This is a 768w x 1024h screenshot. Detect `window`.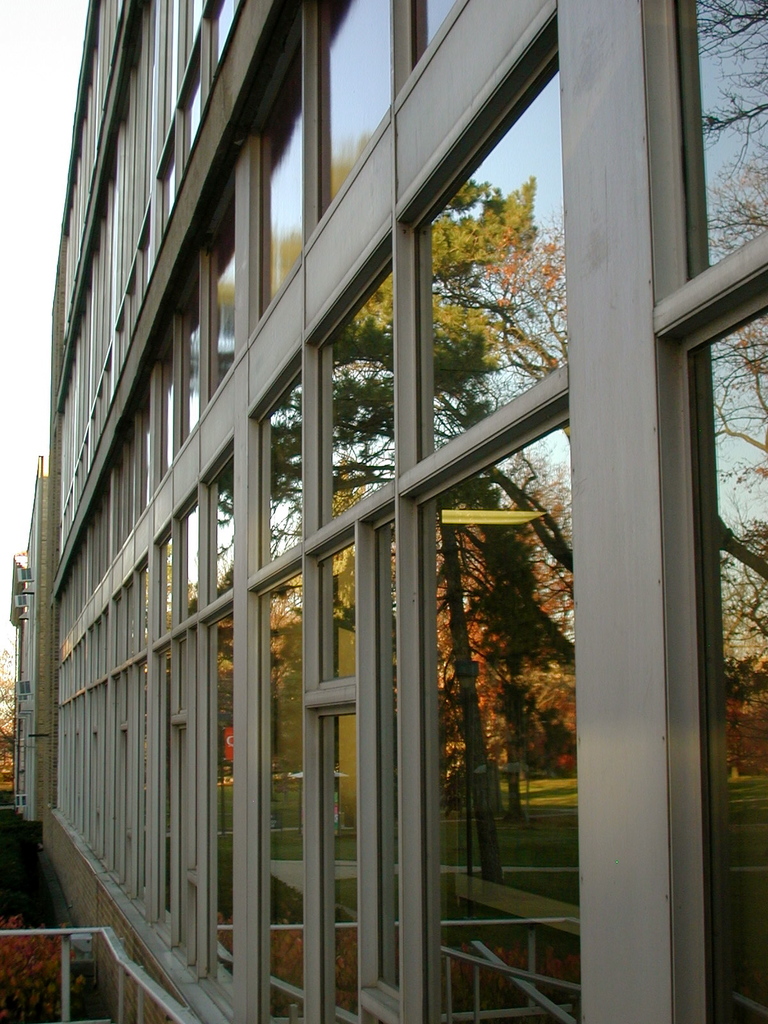
detection(415, 1, 453, 65).
